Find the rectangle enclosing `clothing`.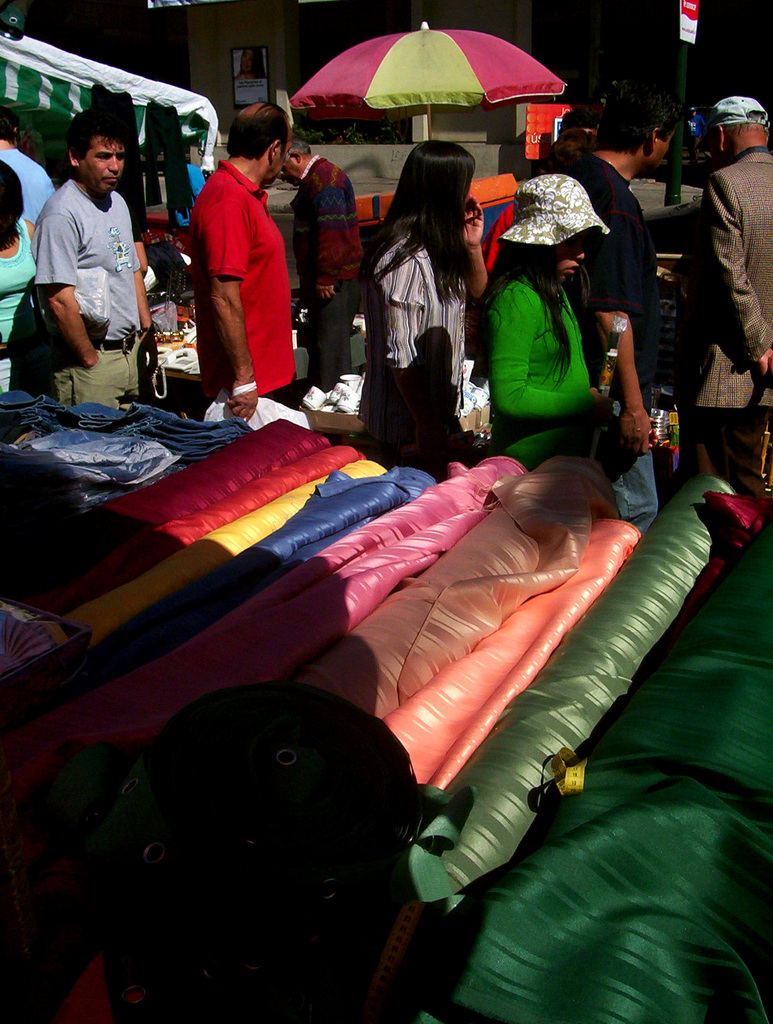
x1=0 y1=237 x2=29 y2=409.
